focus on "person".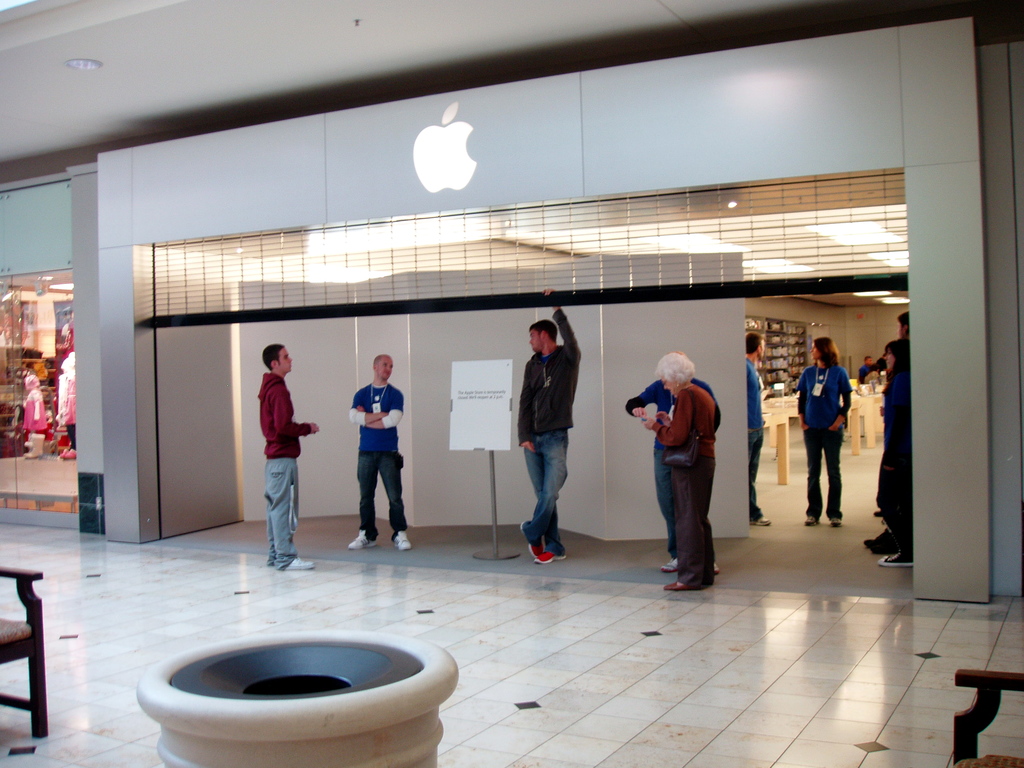
Focused at pyautogui.locateOnScreen(875, 339, 912, 569).
